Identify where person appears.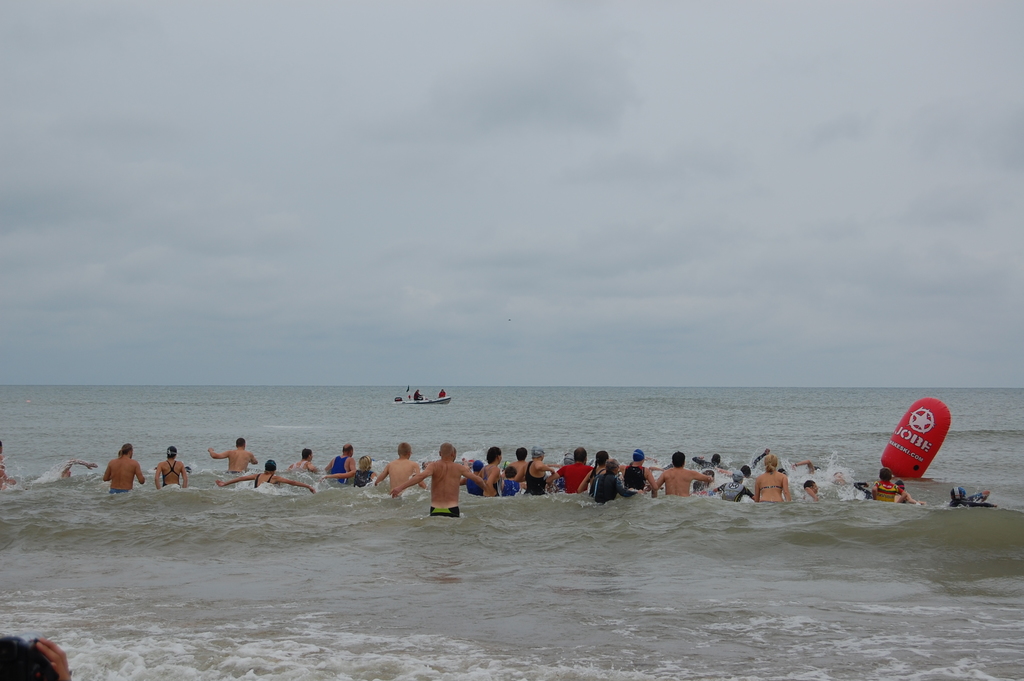
Appears at x1=555, y1=452, x2=588, y2=491.
